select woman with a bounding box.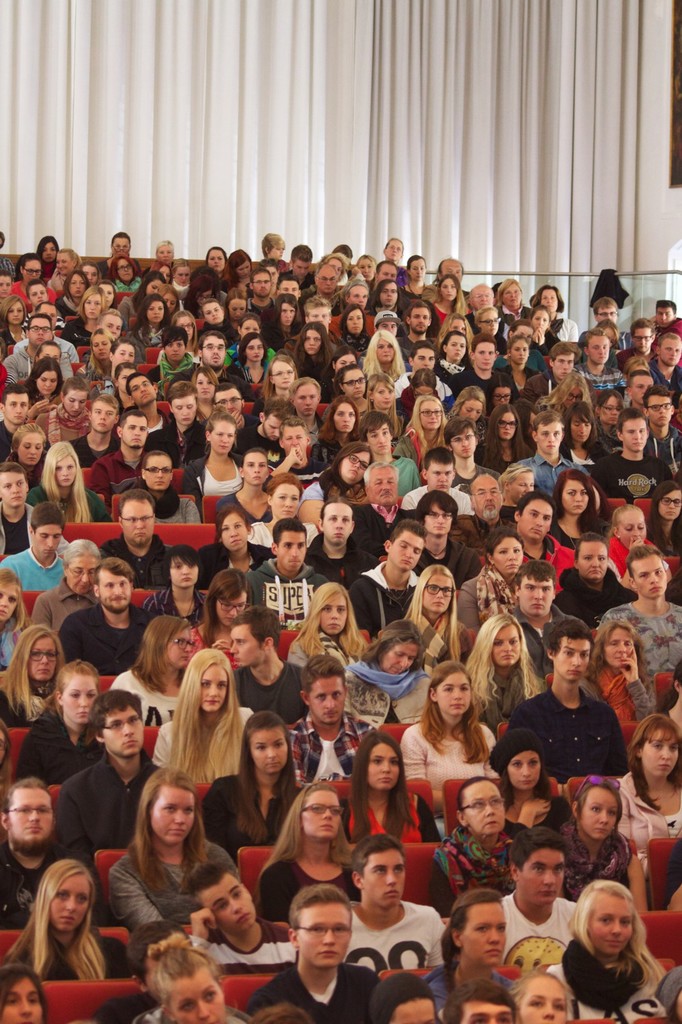
x1=190, y1=502, x2=286, y2=591.
